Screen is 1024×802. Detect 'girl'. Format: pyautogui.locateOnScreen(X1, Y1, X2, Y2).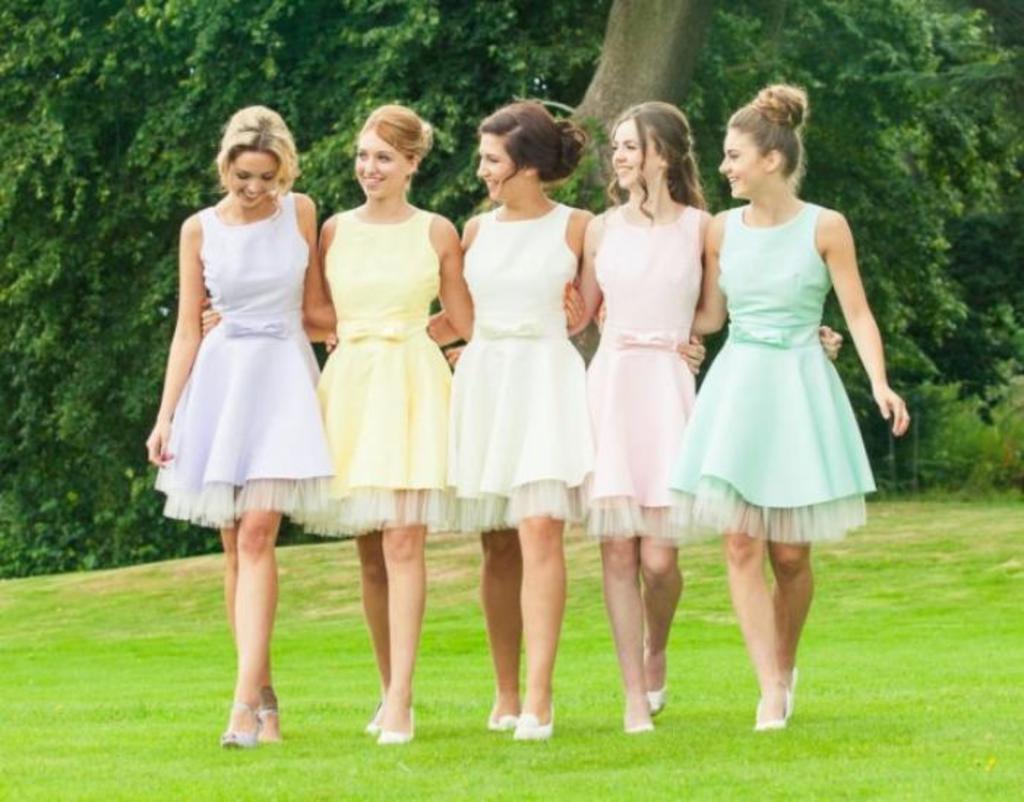
pyautogui.locateOnScreen(594, 69, 916, 733).
